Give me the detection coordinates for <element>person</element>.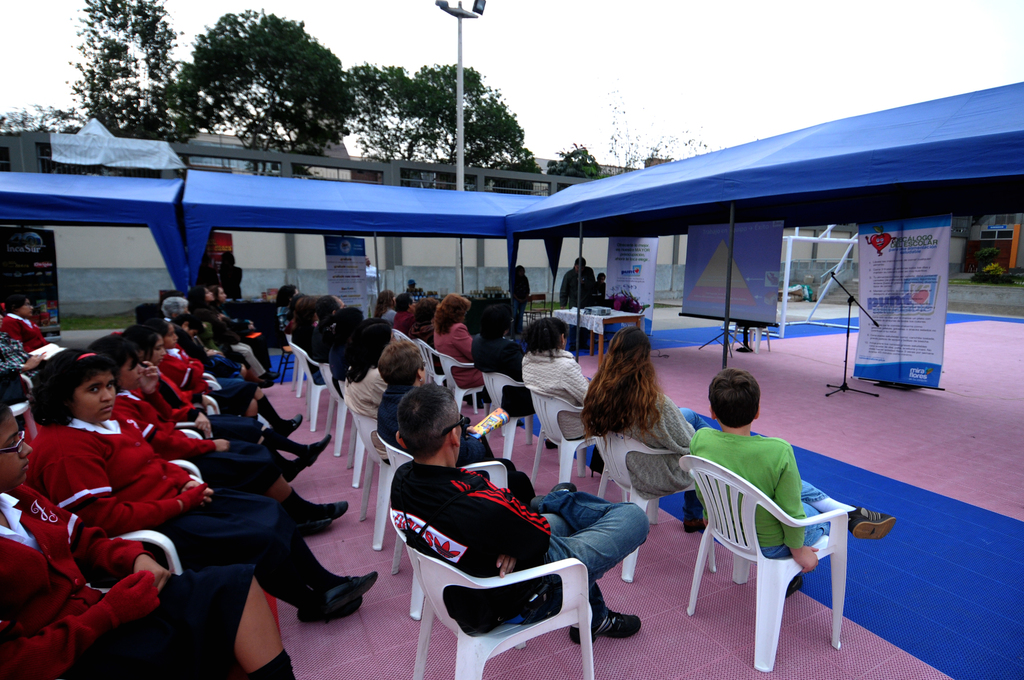
0,316,49,380.
